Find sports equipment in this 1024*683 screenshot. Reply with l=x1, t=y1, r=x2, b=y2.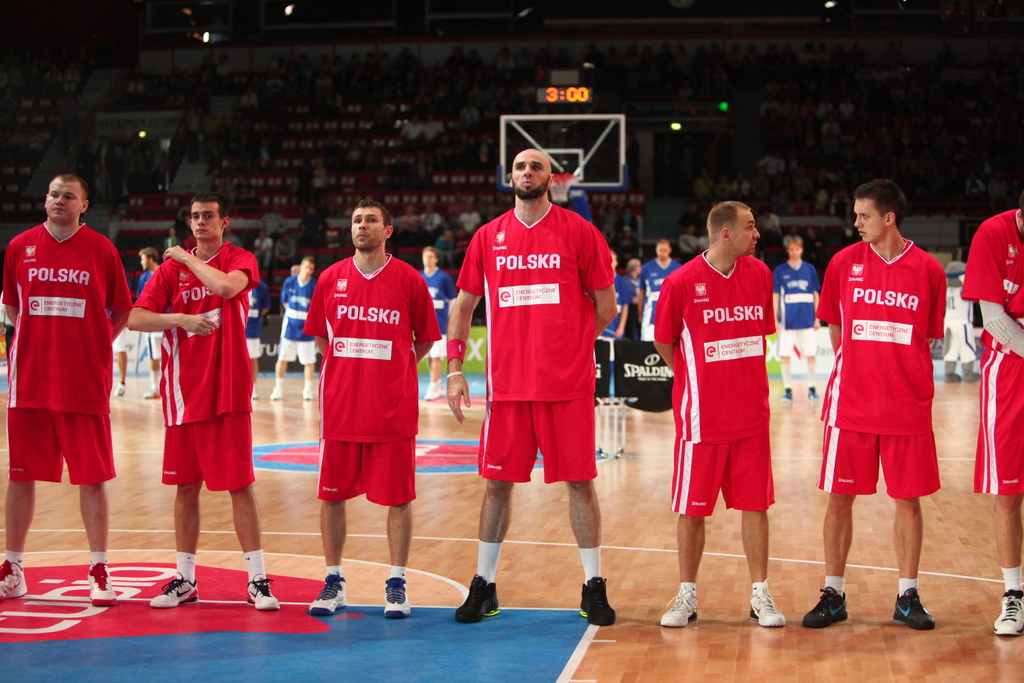
l=658, t=581, r=701, b=630.
